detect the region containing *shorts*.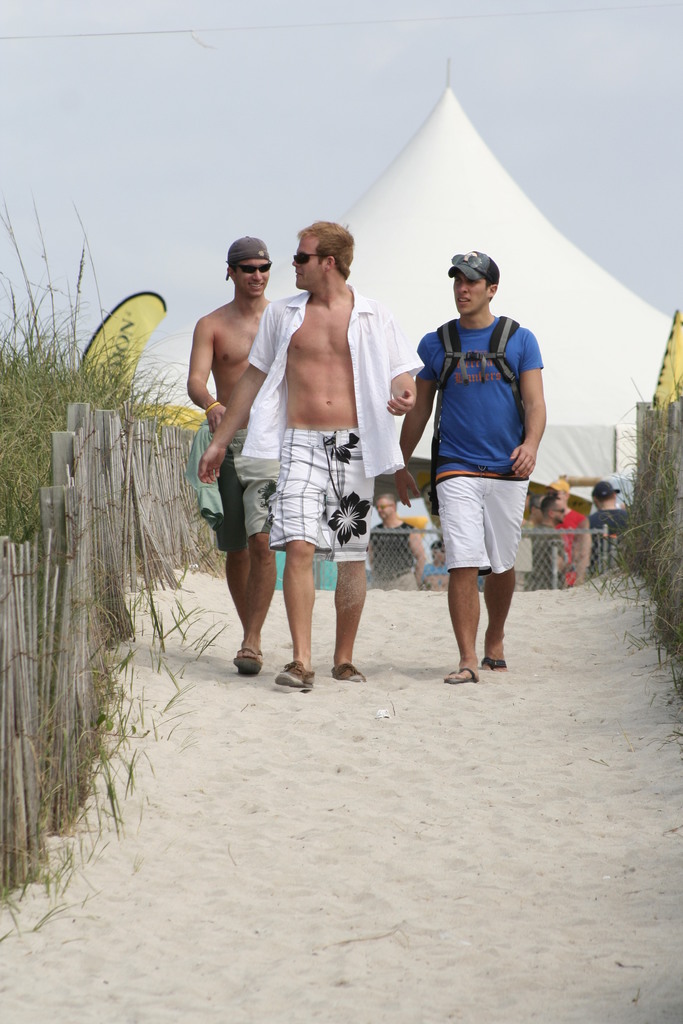
[left=211, top=462, right=248, bottom=552].
